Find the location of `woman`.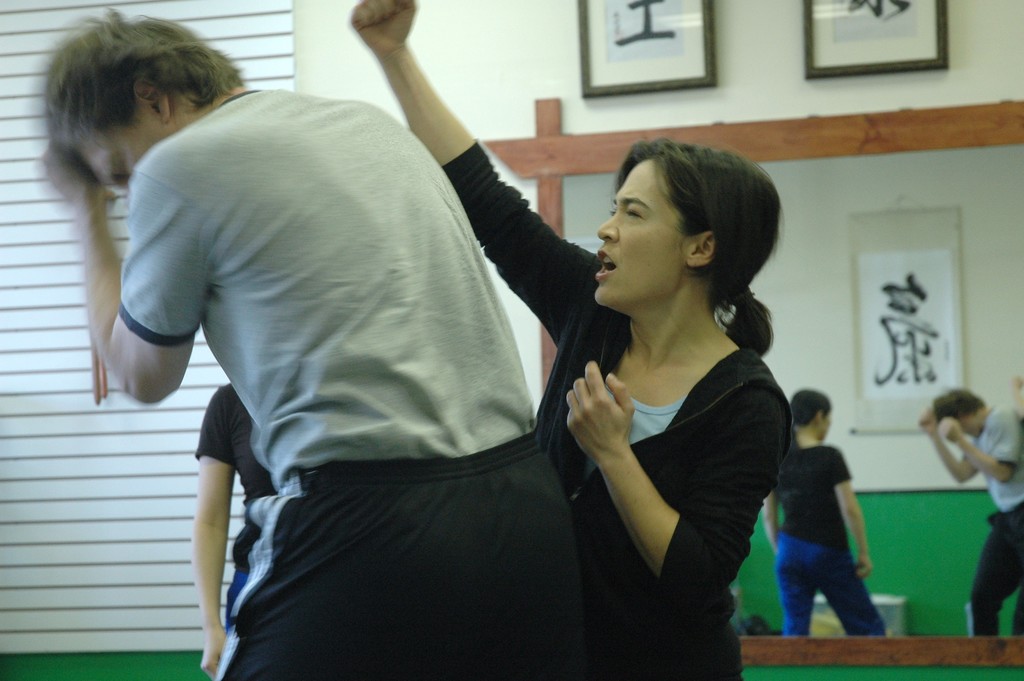
Location: box=[349, 0, 796, 680].
